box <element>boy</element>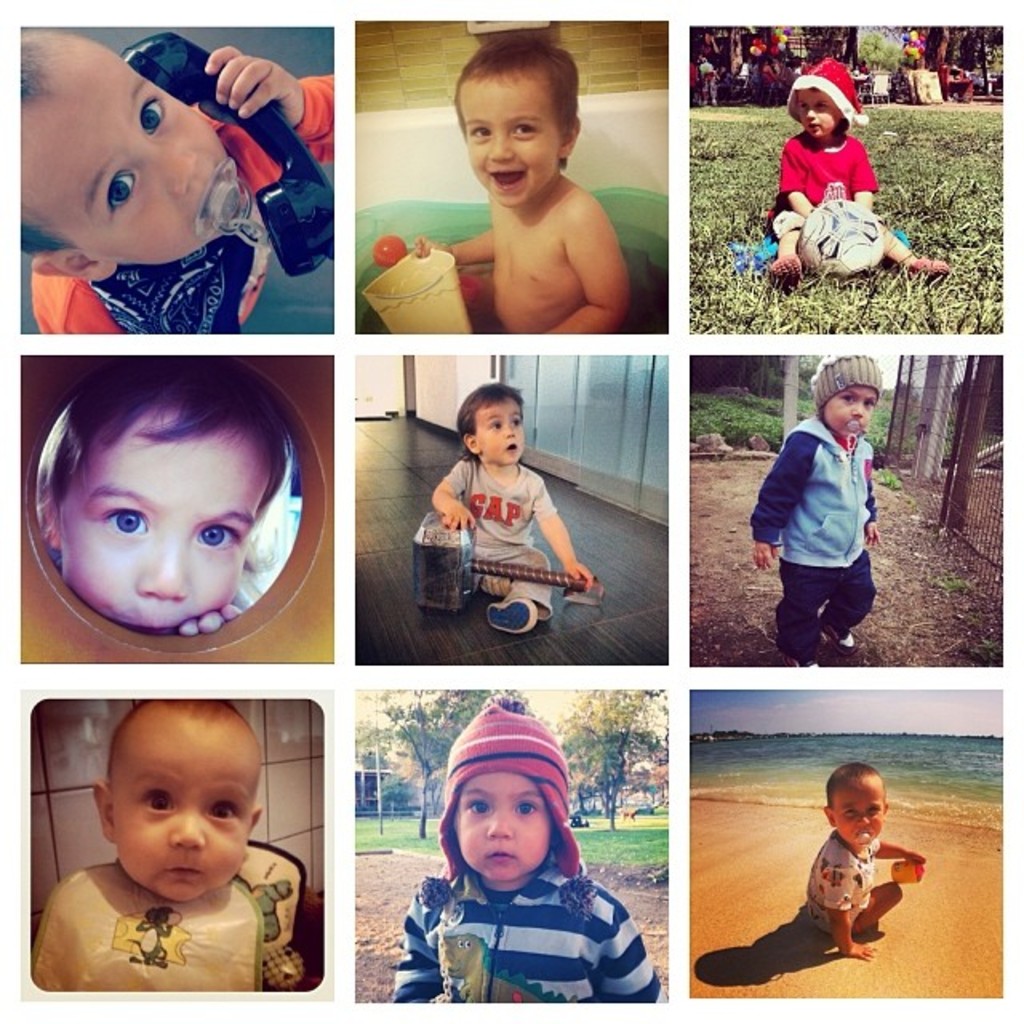
<bbox>50, 699, 299, 990</bbox>
